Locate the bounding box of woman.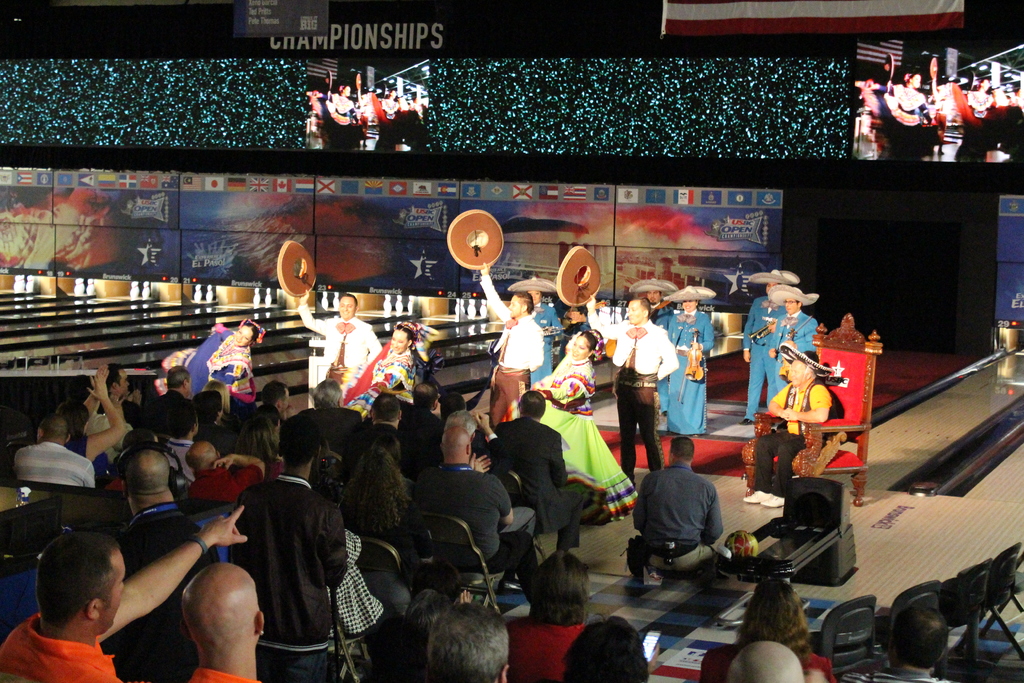
Bounding box: [x1=368, y1=87, x2=419, y2=142].
